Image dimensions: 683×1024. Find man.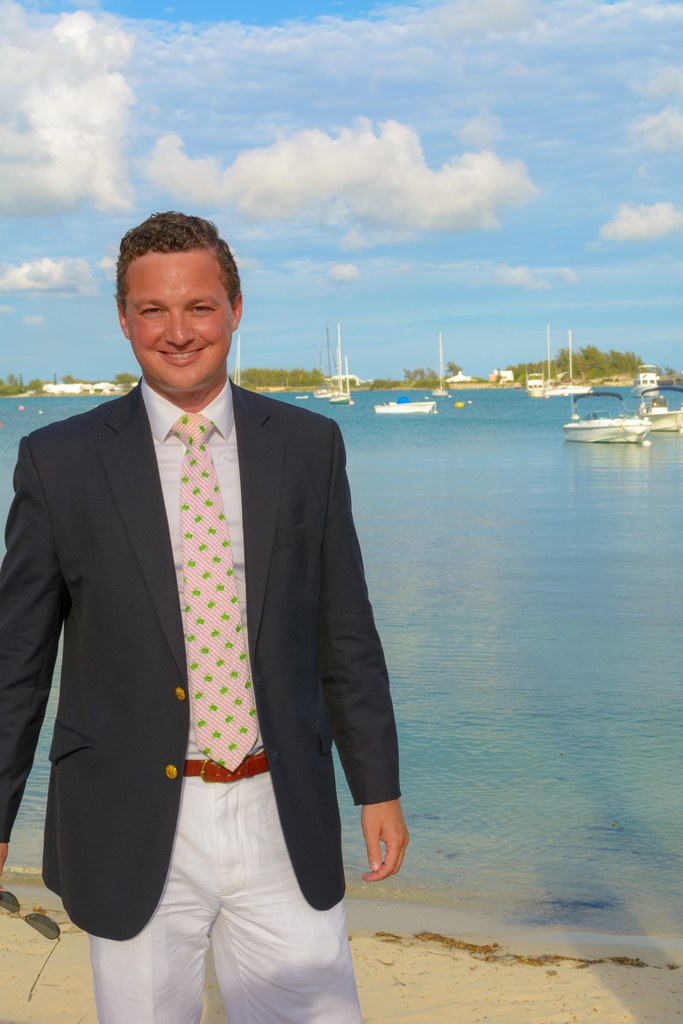
rect(17, 196, 398, 1002).
